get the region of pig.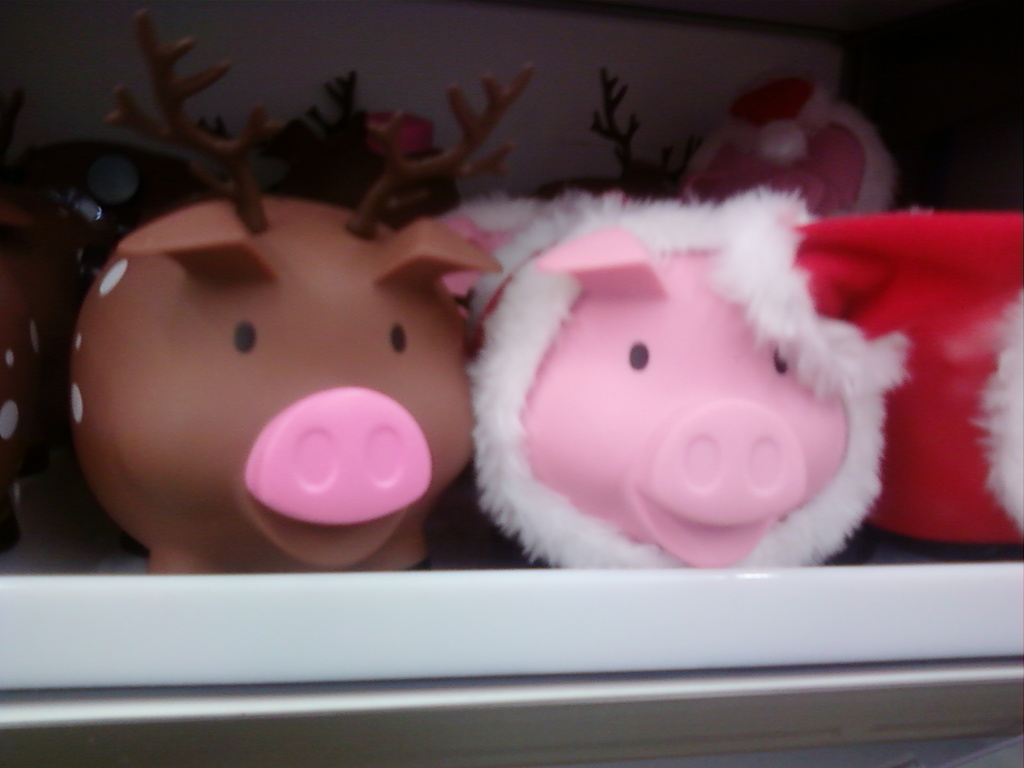
select_region(63, 11, 506, 579).
